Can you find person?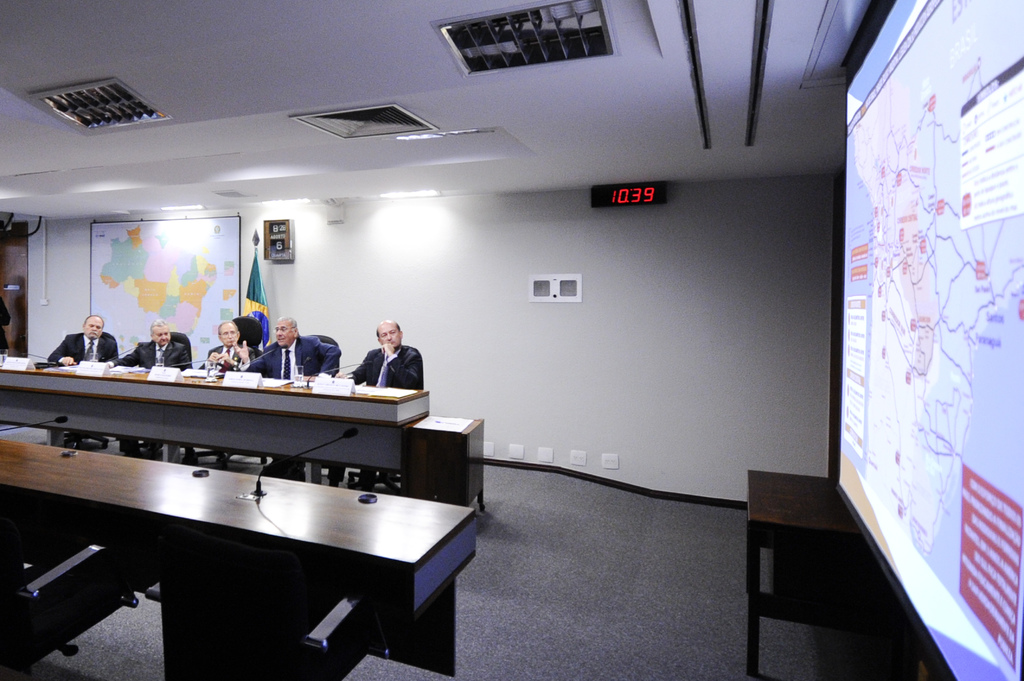
Yes, bounding box: x1=344 y1=323 x2=423 y2=389.
